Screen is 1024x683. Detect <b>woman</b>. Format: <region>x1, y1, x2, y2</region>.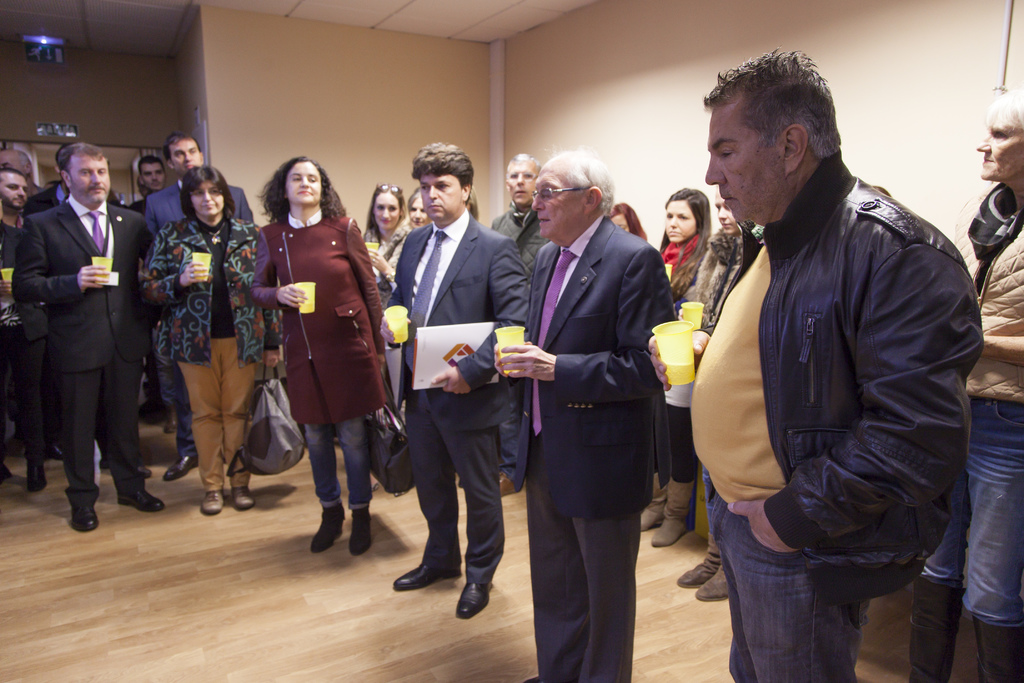
<region>639, 191, 711, 555</region>.
